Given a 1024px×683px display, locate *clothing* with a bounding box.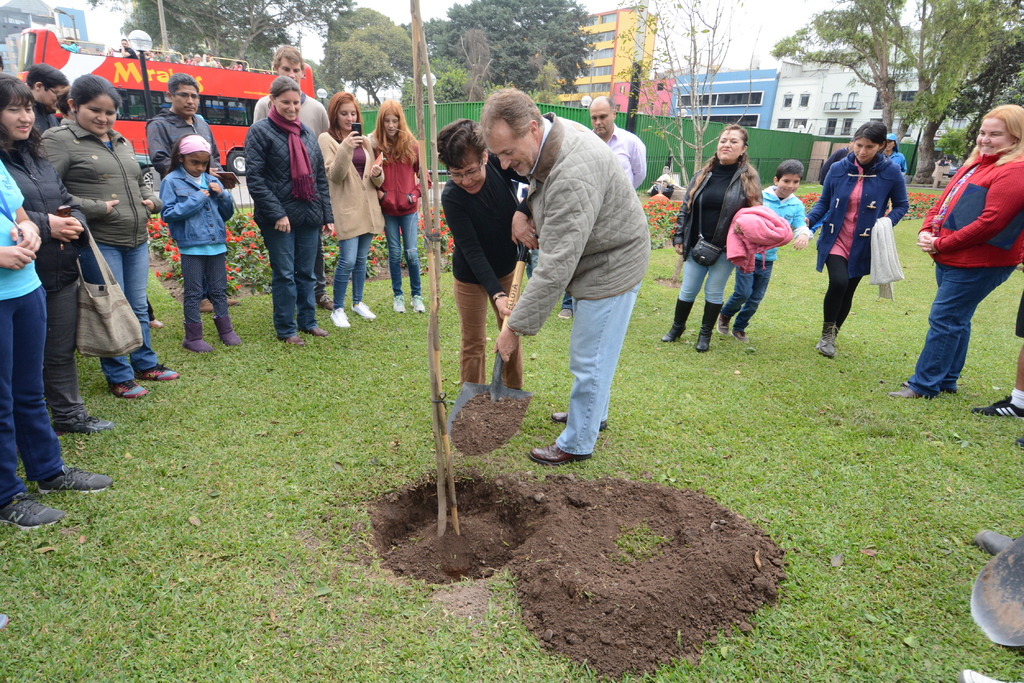
Located: 674, 157, 751, 296.
